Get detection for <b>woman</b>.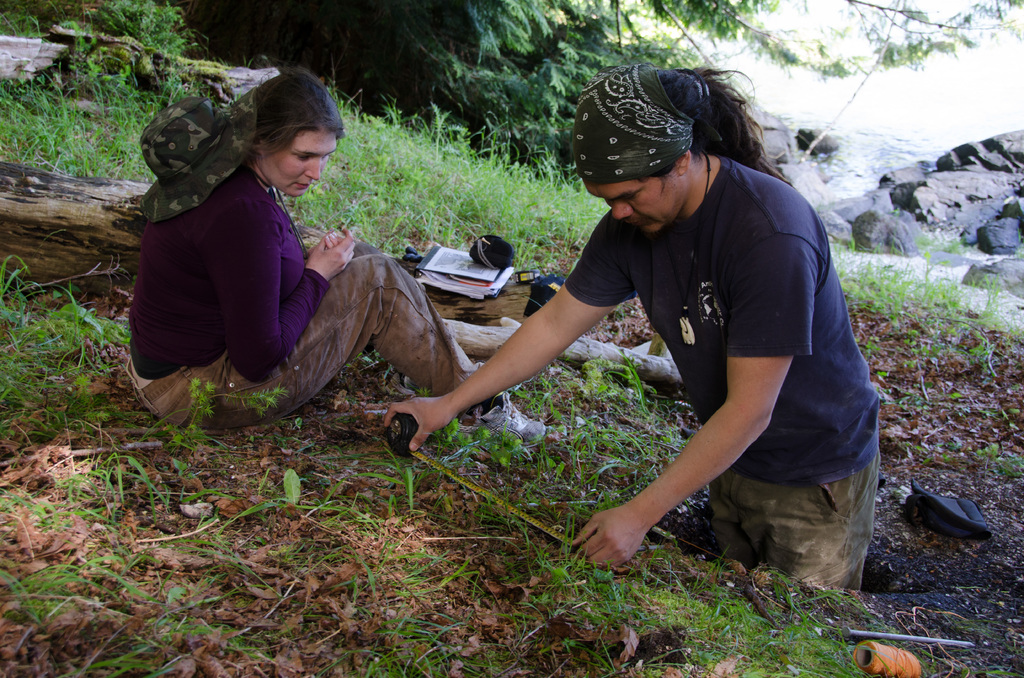
Detection: crop(112, 63, 554, 503).
